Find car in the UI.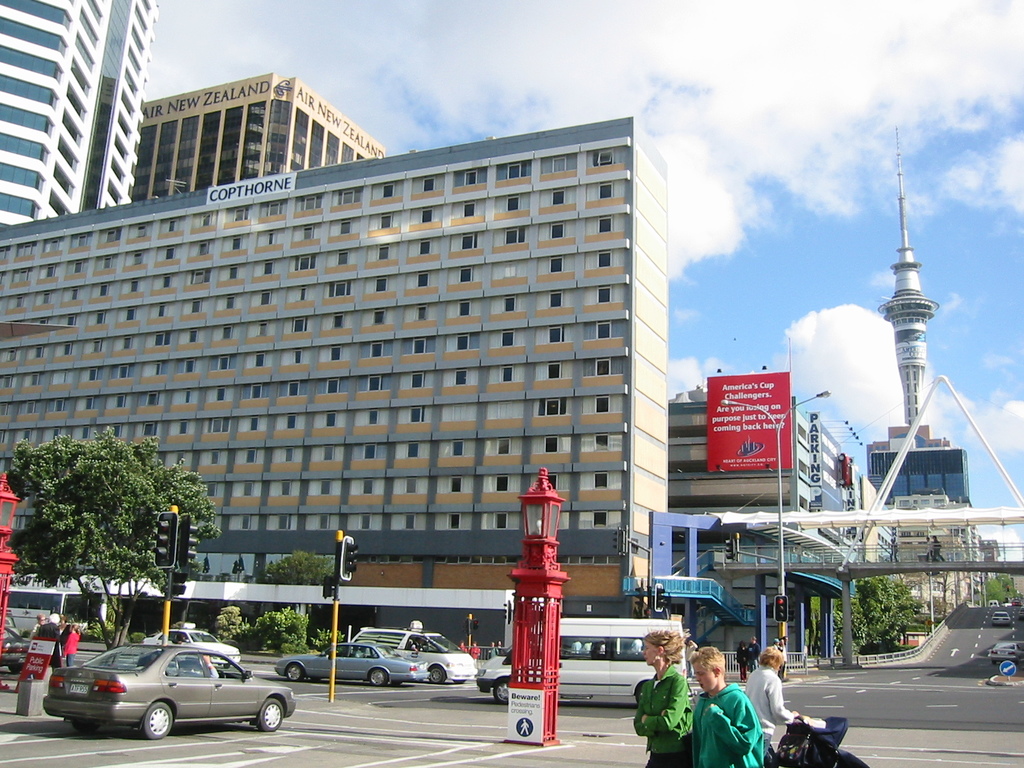
UI element at locate(990, 640, 1023, 662).
